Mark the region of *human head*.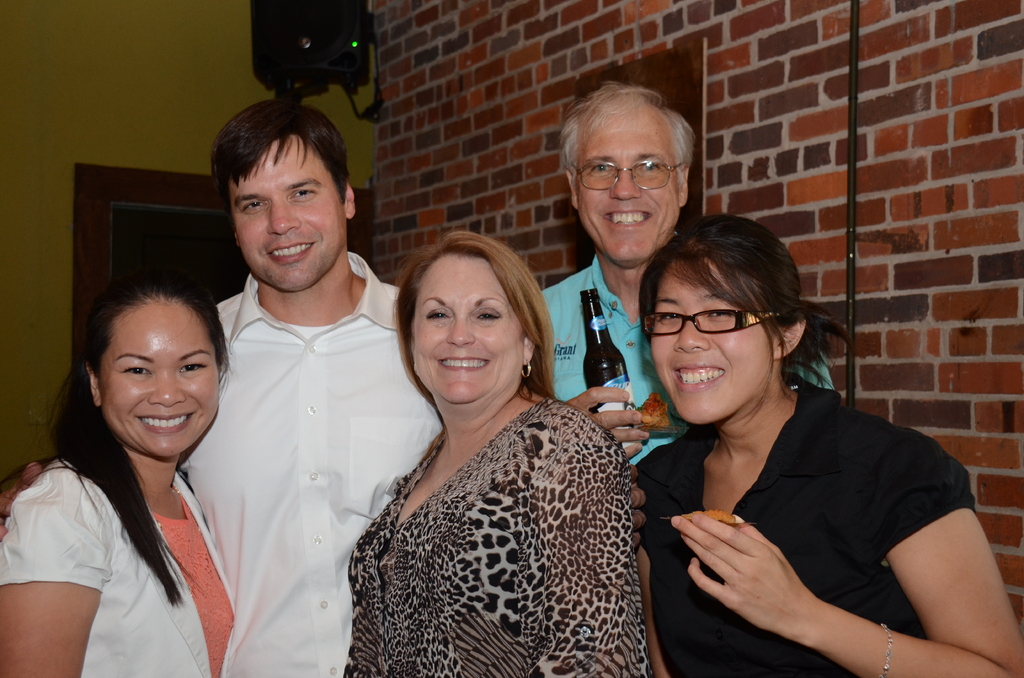
Region: x1=214, y1=101, x2=357, y2=289.
